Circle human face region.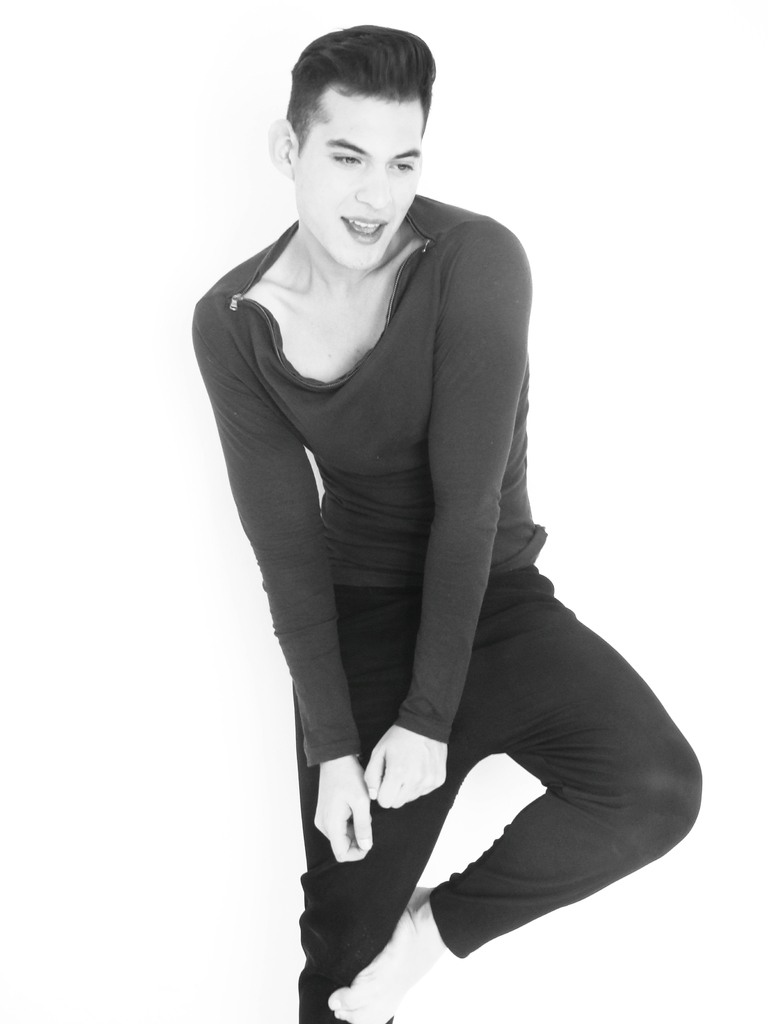
Region: bbox=[296, 97, 430, 266].
